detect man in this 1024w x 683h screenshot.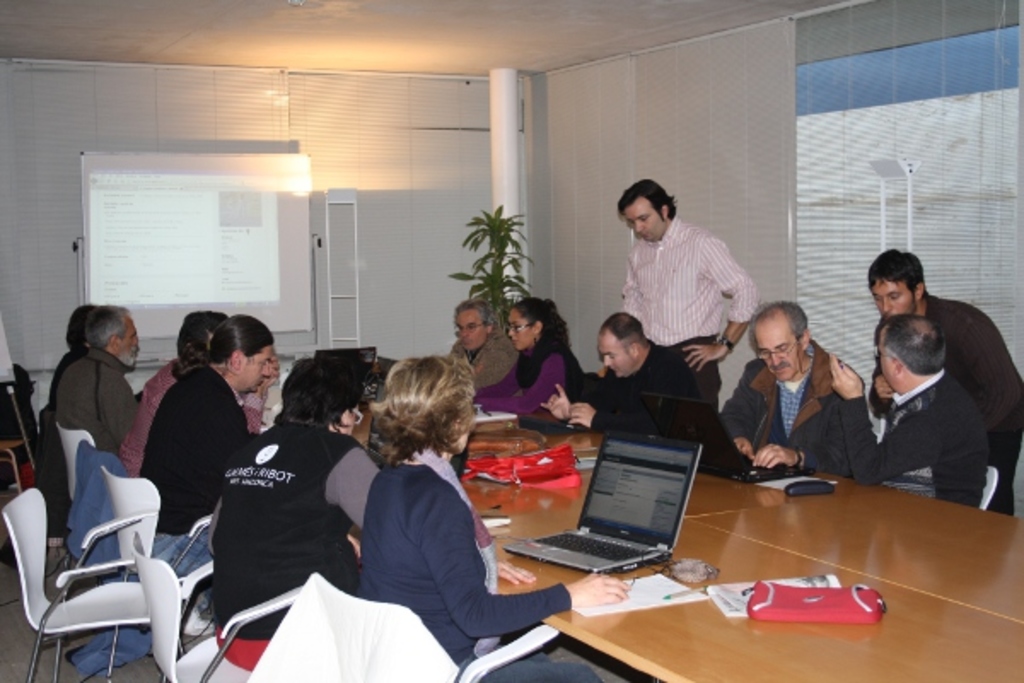
Detection: region(445, 297, 521, 389).
